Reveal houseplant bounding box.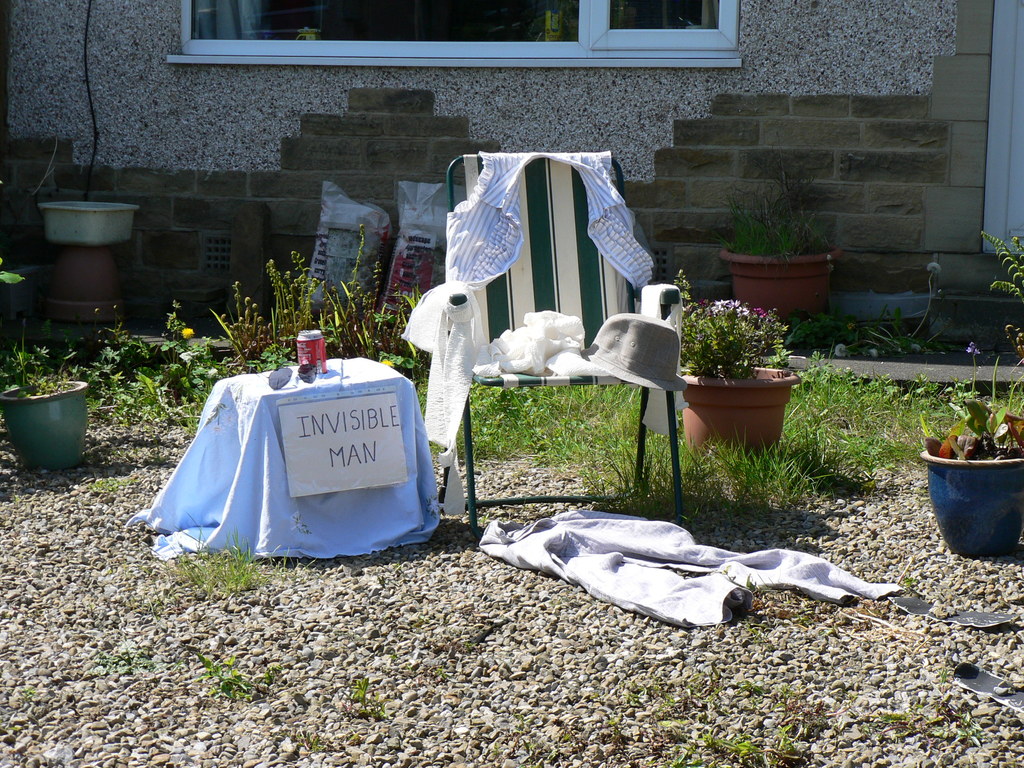
Revealed: bbox=(673, 294, 804, 455).
